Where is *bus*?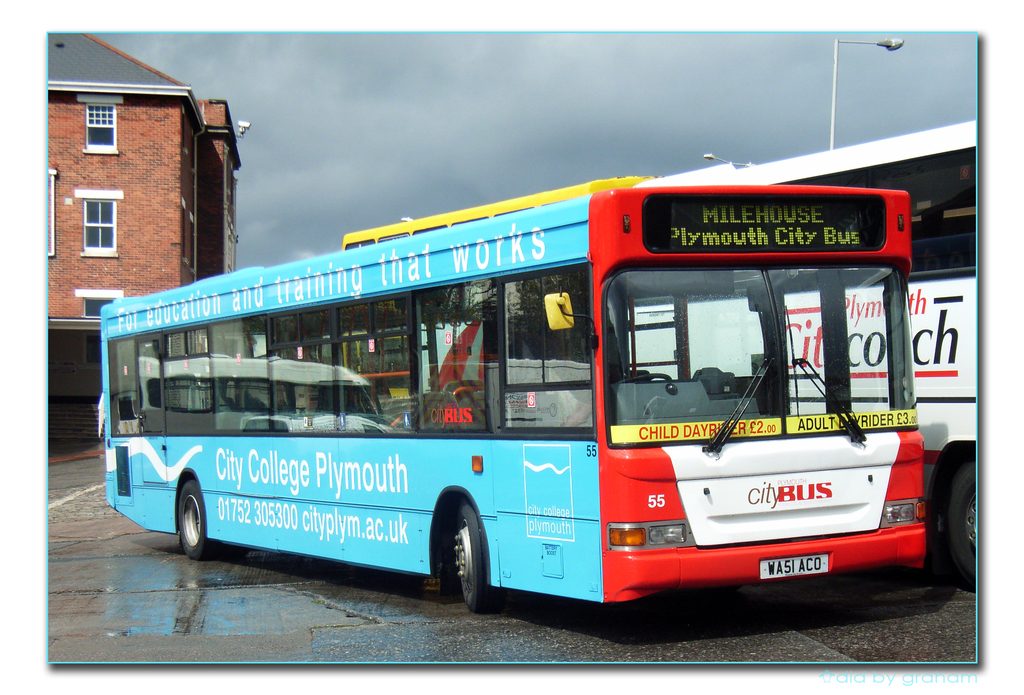
{"left": 419, "top": 121, "right": 991, "bottom": 594}.
